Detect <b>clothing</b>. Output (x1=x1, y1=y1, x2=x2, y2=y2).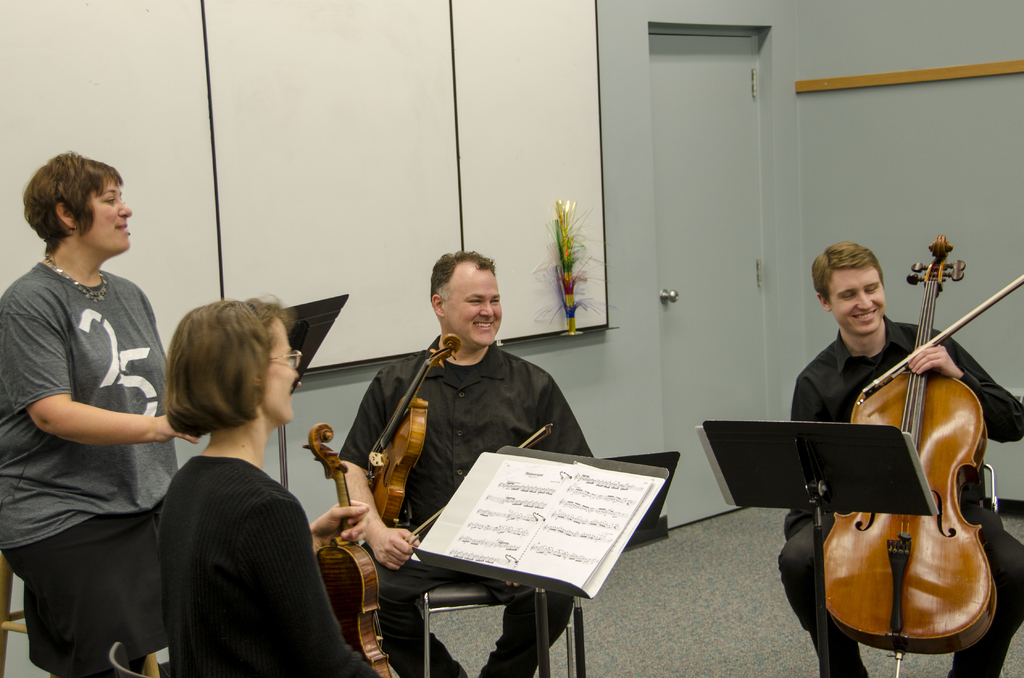
(x1=0, y1=260, x2=184, y2=677).
